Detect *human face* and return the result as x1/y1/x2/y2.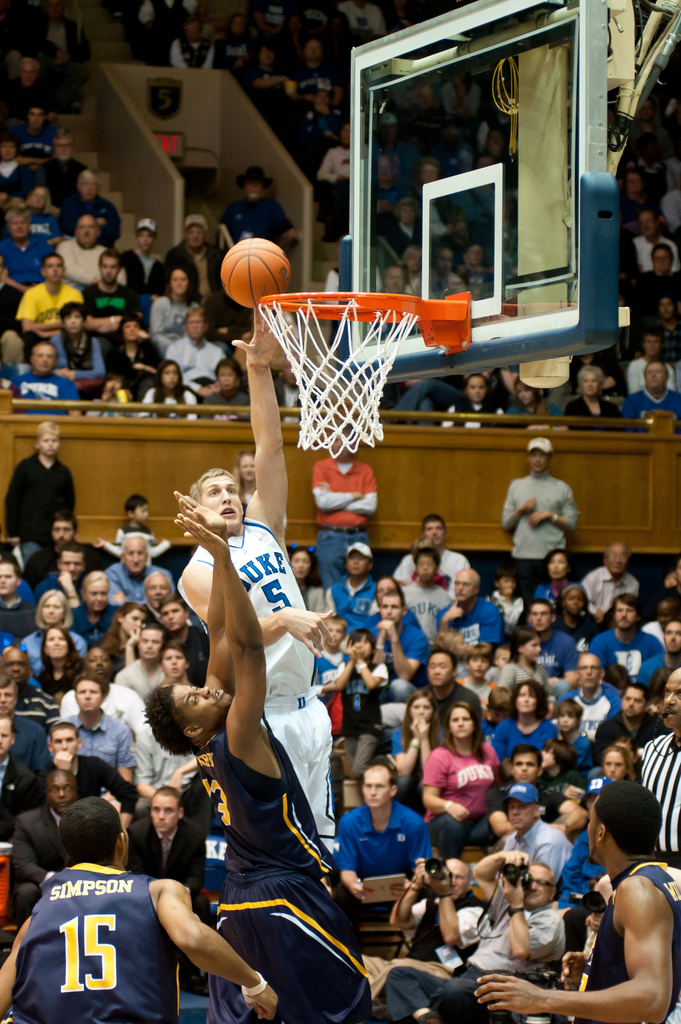
646/362/668/395.
